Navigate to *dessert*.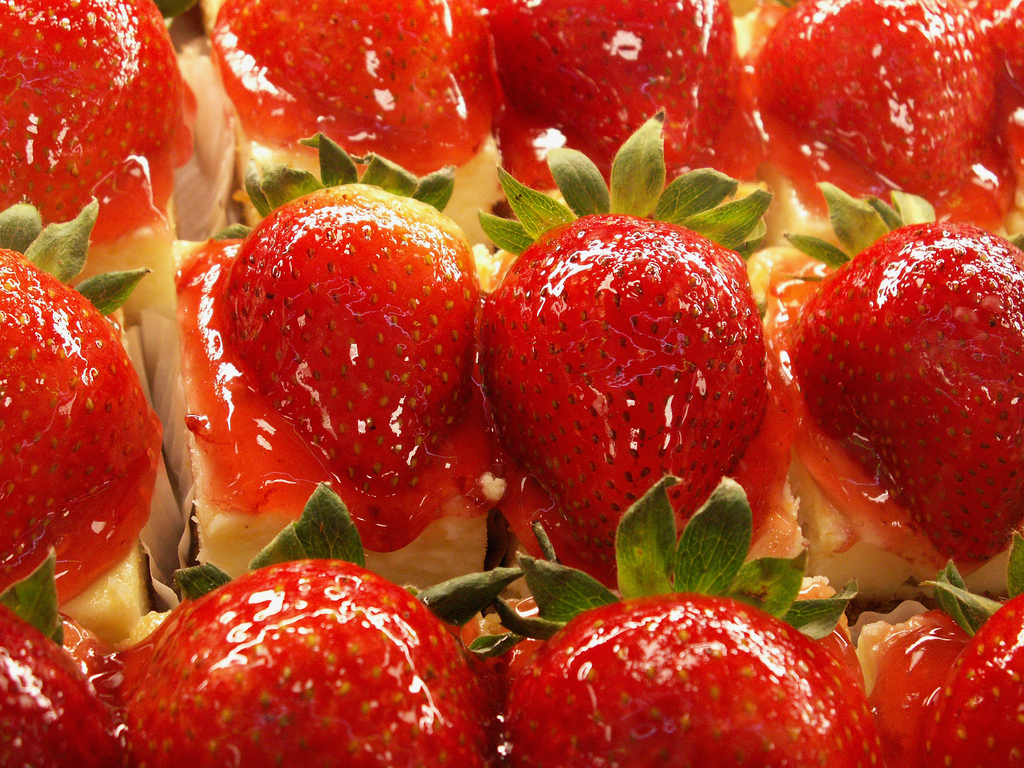
Navigation target: region(116, 561, 506, 767).
